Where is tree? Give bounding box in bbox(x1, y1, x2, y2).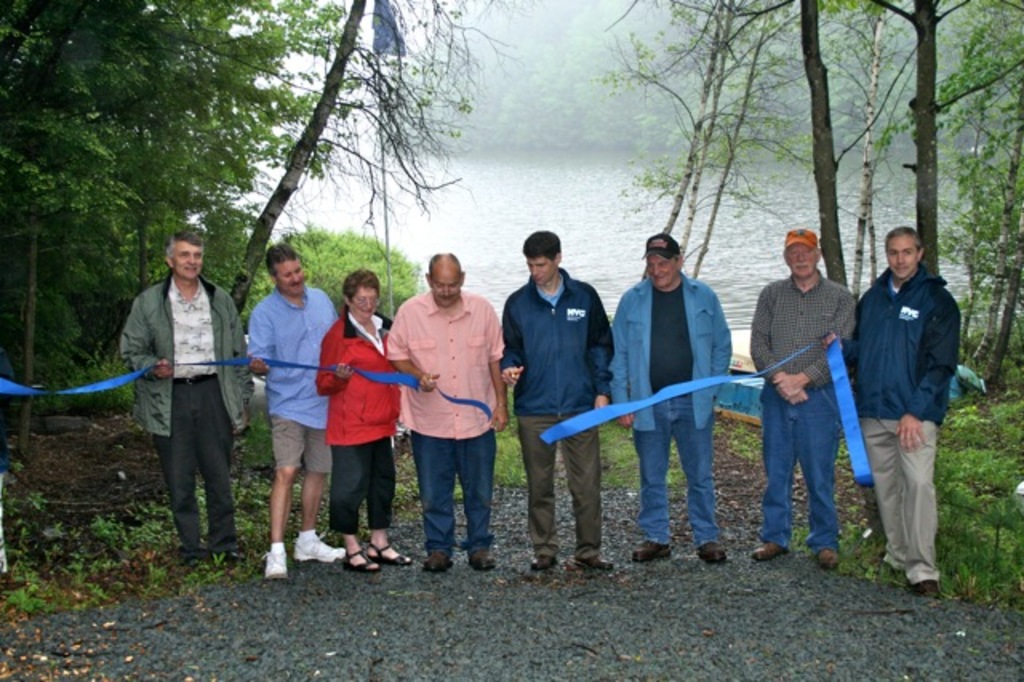
bbox(867, 0, 971, 274).
